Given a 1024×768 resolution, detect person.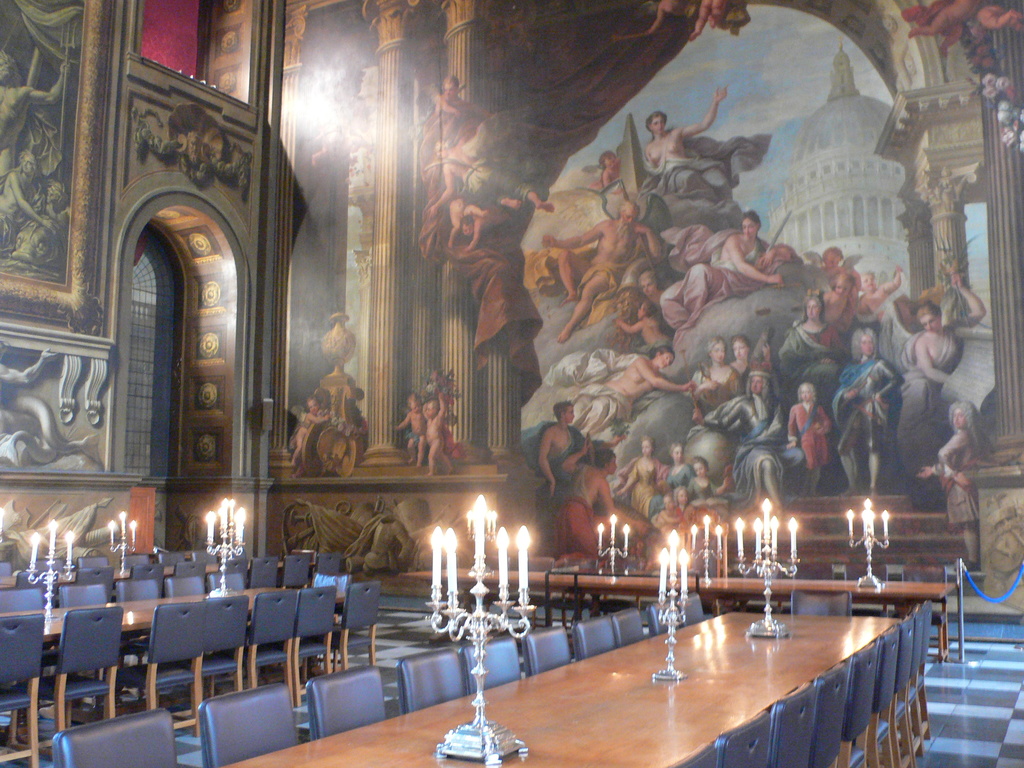
crop(444, 190, 493, 241).
